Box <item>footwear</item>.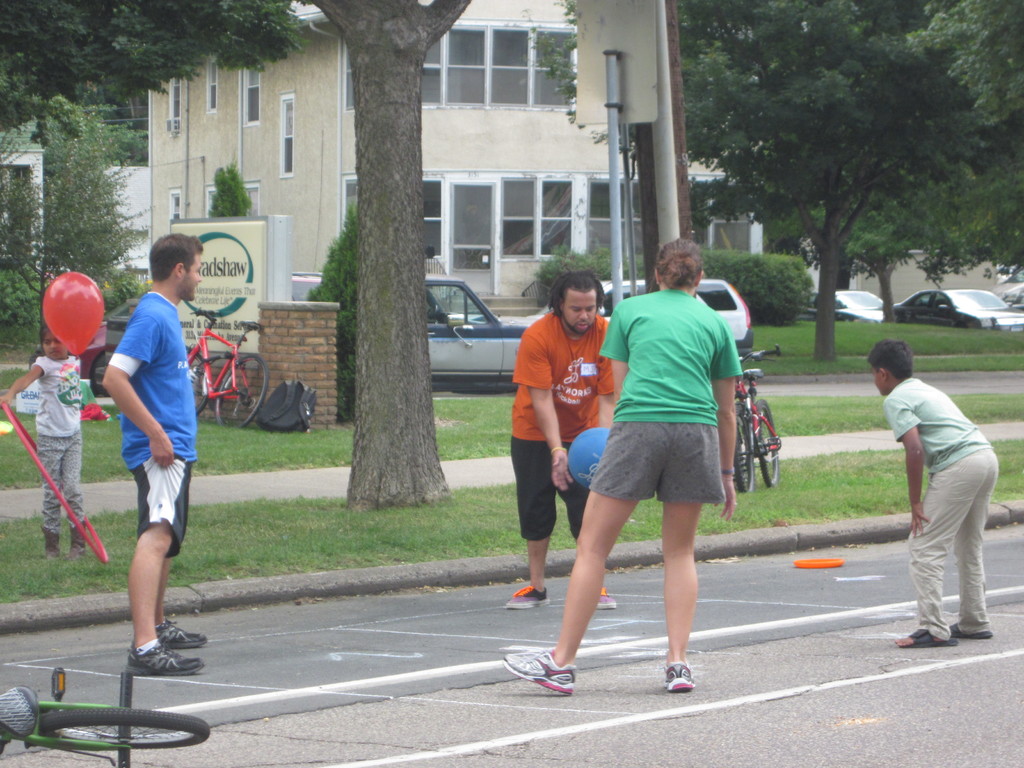
Rect(157, 625, 205, 644).
